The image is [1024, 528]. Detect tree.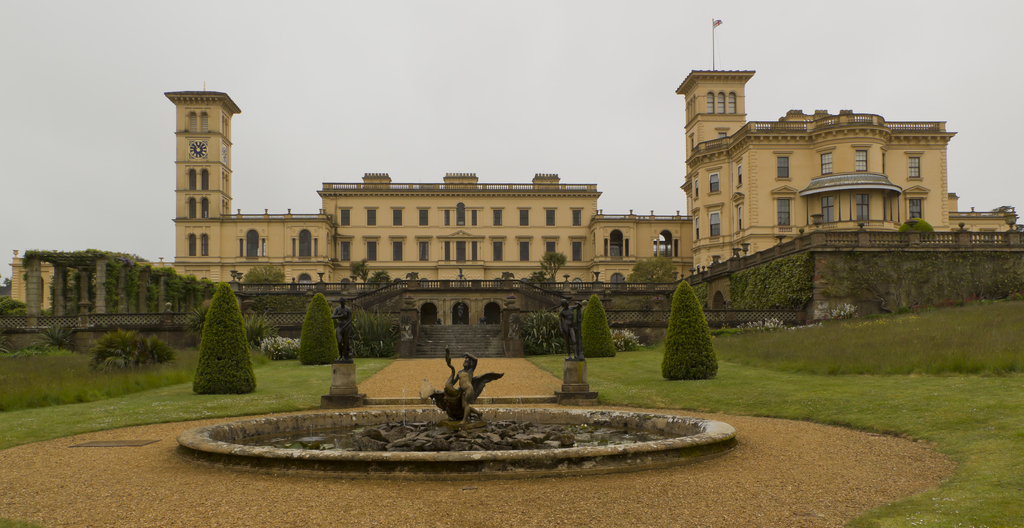
Detection: <box>294,292,348,365</box>.
